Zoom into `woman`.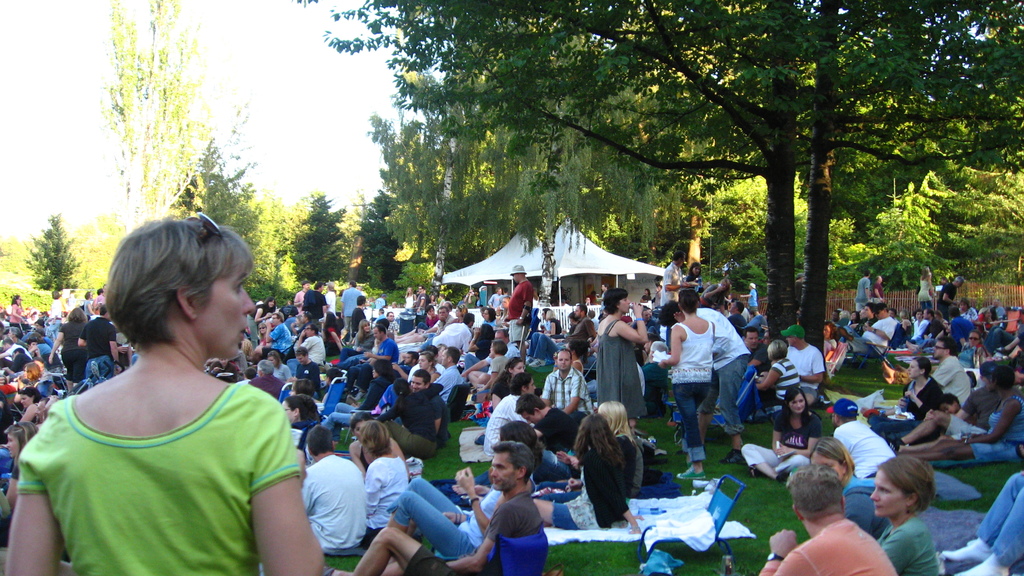
Zoom target: (x1=255, y1=323, x2=273, y2=346).
